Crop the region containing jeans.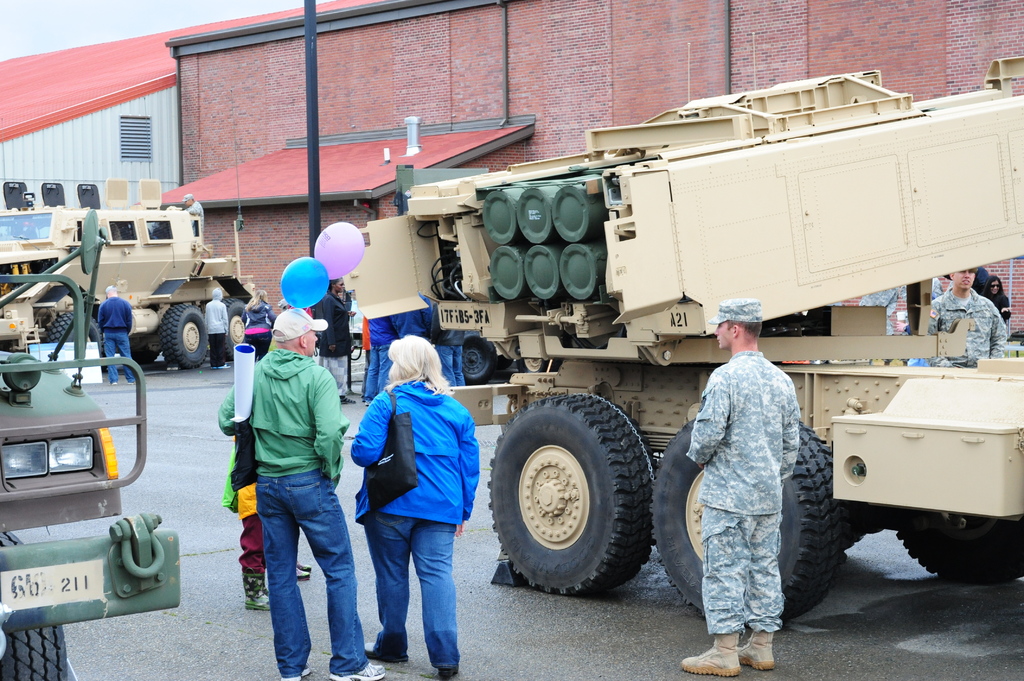
Crop region: [left=364, top=509, right=459, bottom=667].
